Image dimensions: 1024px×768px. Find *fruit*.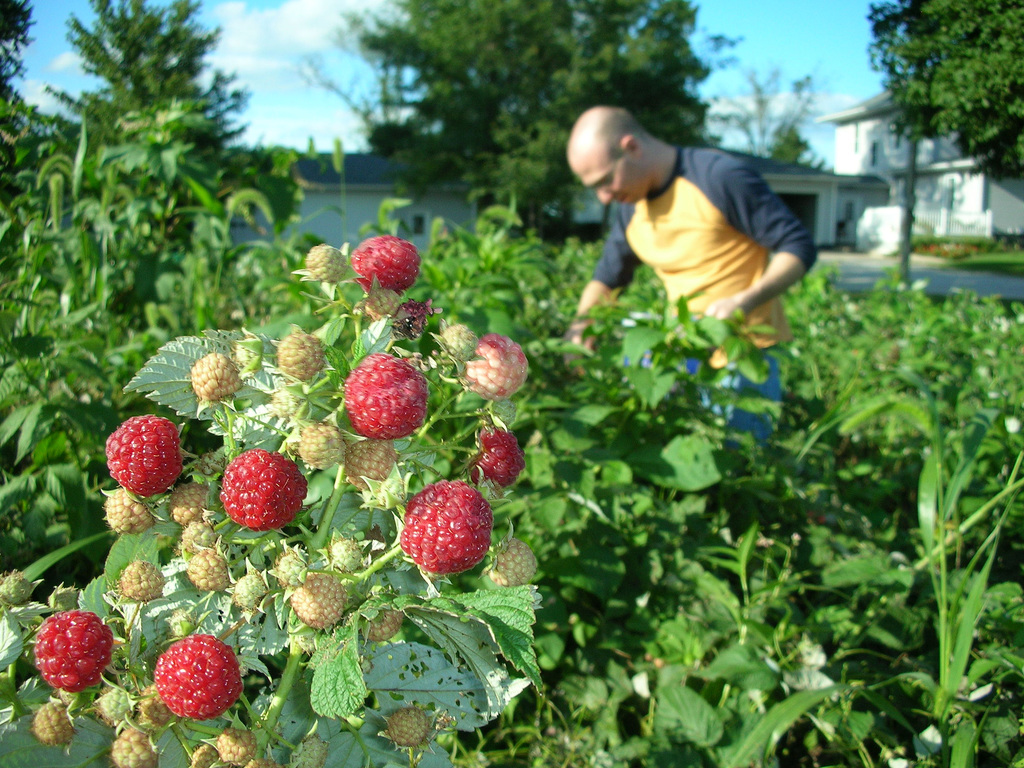
x1=97 y1=414 x2=186 y2=496.
